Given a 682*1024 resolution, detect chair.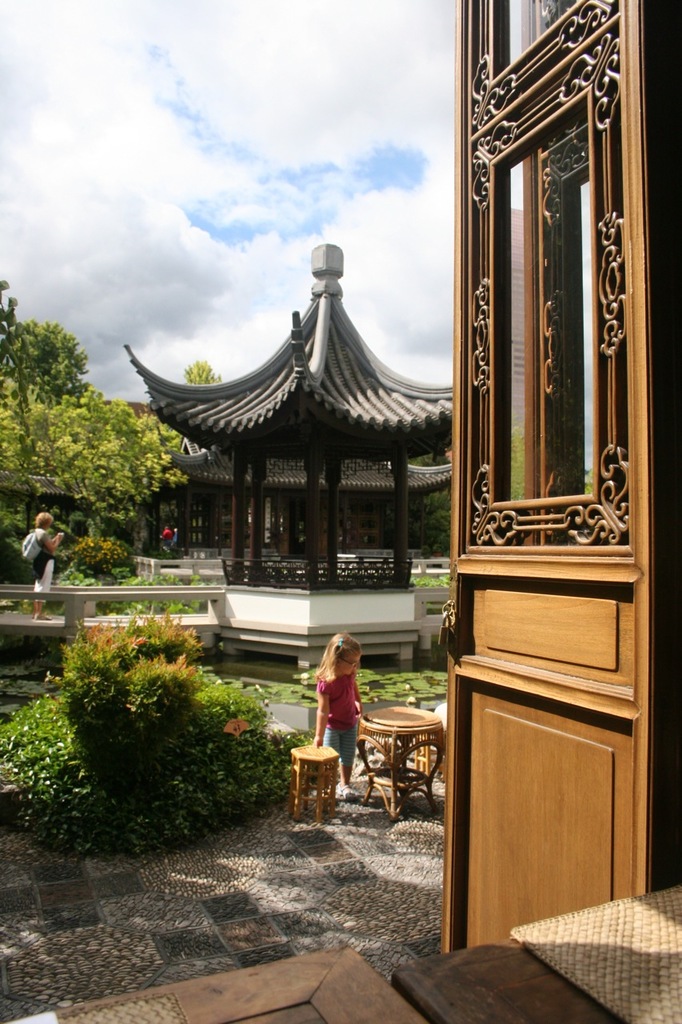
(360, 703, 445, 819).
